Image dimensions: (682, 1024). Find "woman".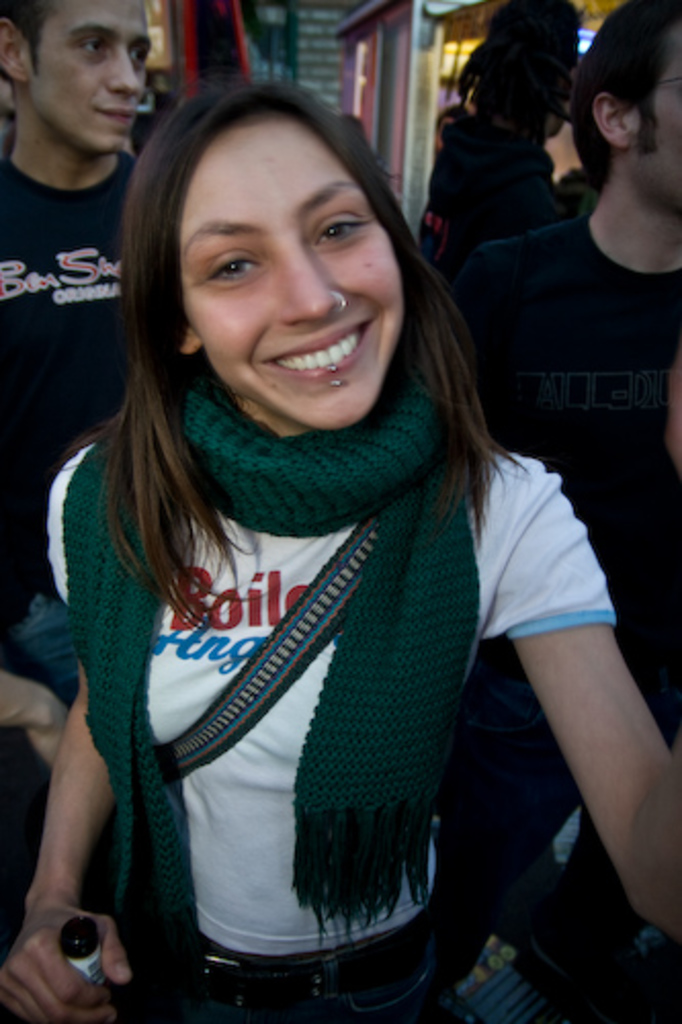
{"x1": 47, "y1": 63, "x2": 627, "y2": 1023}.
